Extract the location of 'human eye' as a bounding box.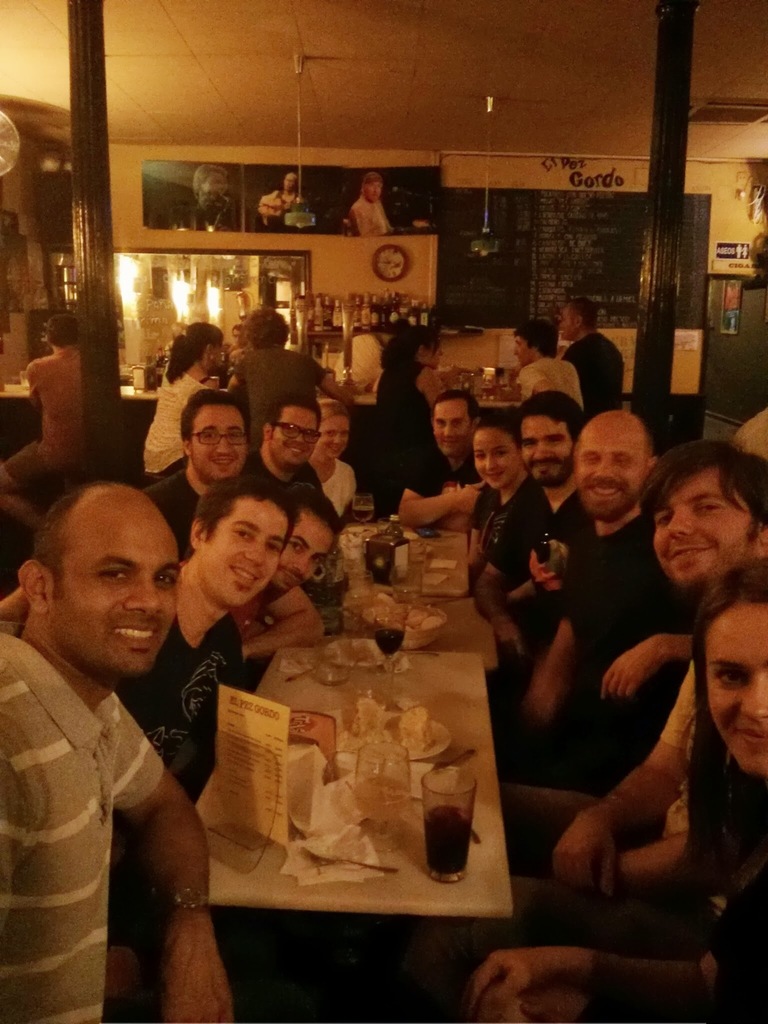
bbox(200, 429, 216, 442).
